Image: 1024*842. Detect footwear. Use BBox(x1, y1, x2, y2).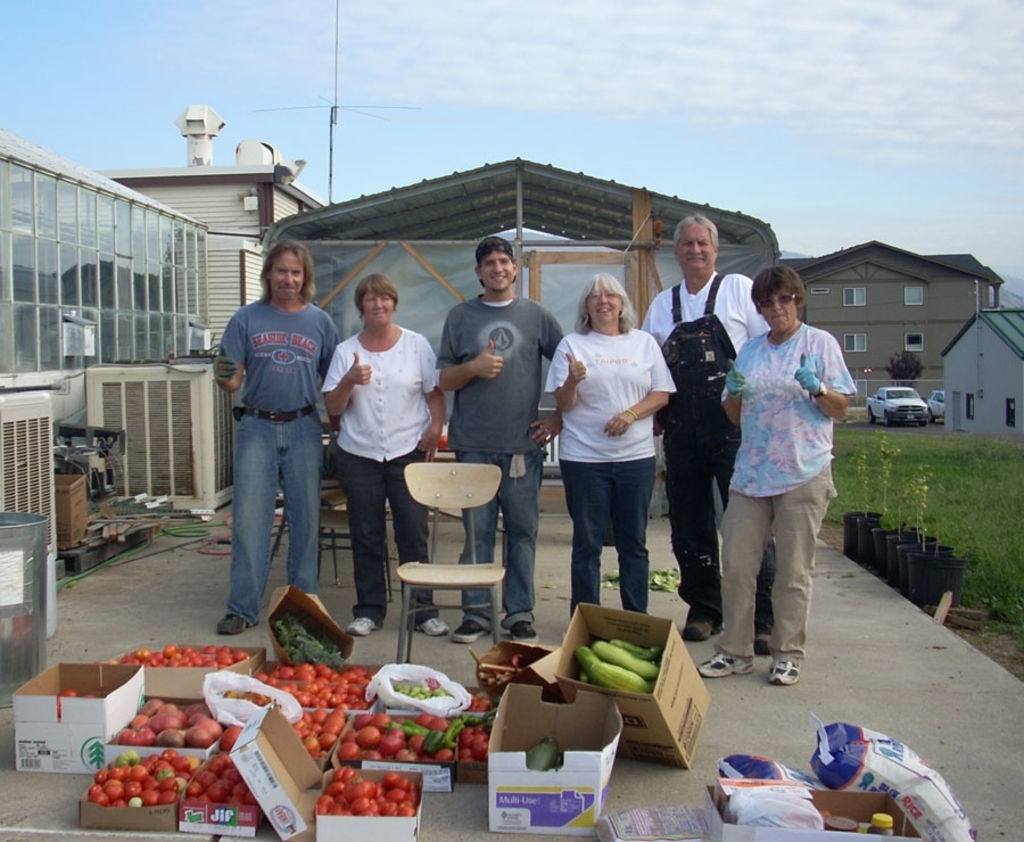
BBox(220, 610, 254, 634).
